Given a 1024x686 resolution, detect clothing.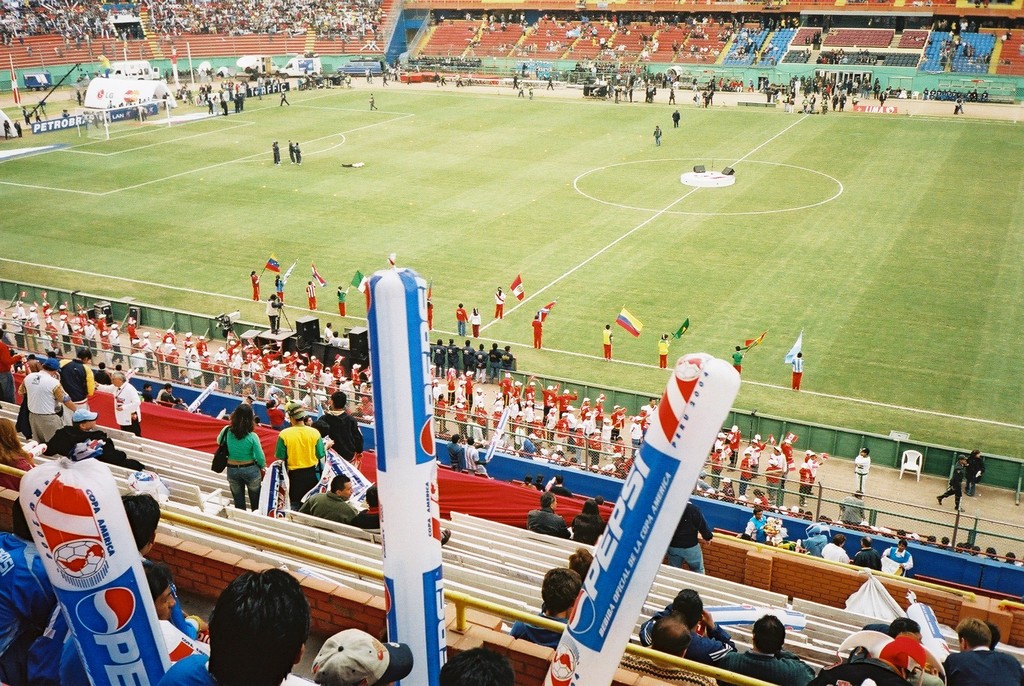
bbox(106, 384, 148, 436).
